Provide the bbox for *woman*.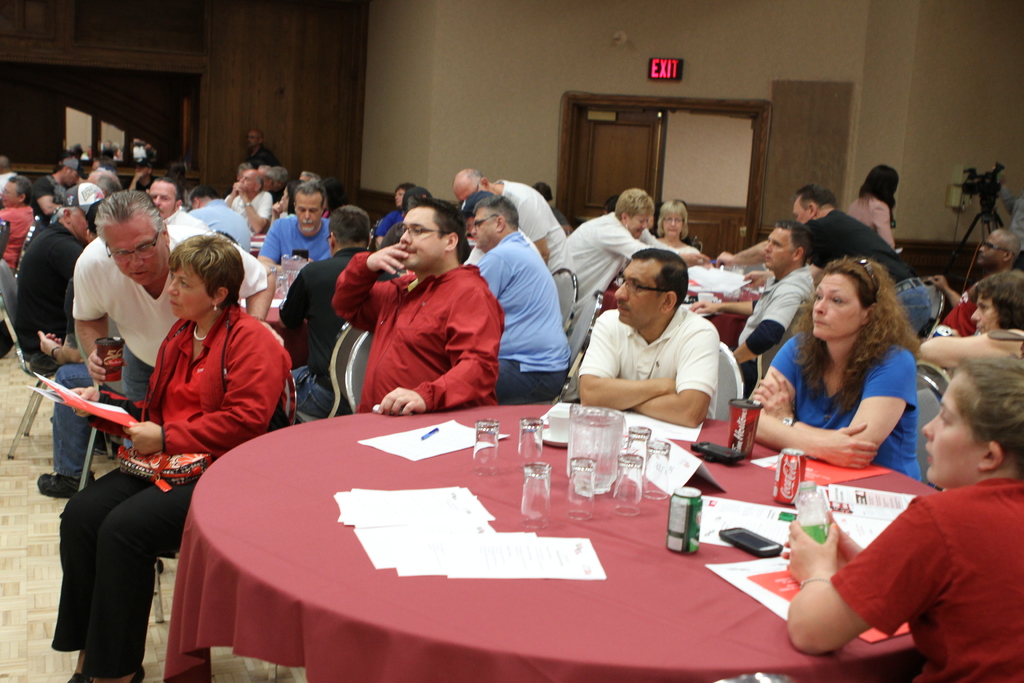
[x1=653, y1=193, x2=701, y2=258].
